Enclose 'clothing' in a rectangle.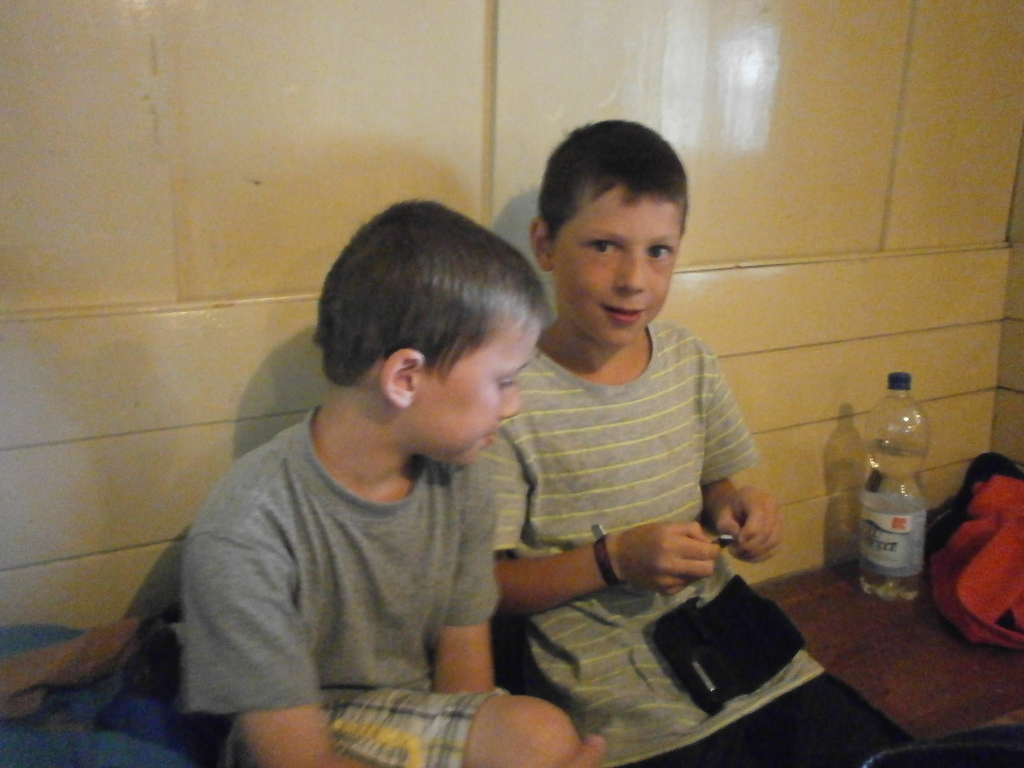
crop(156, 363, 570, 741).
